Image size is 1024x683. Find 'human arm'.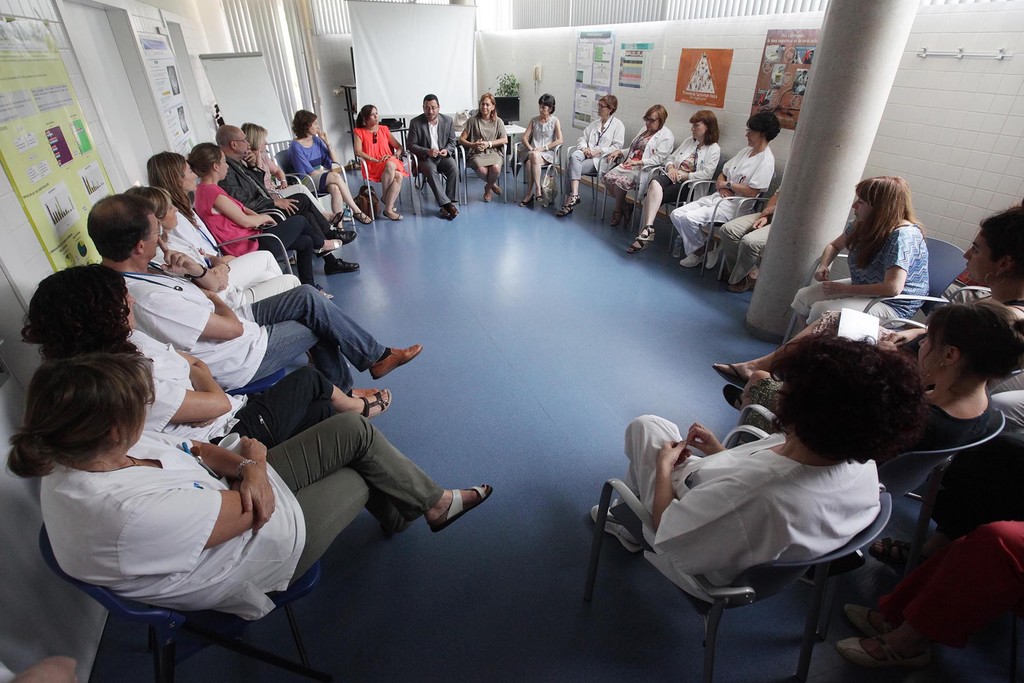
crop(684, 419, 726, 451).
